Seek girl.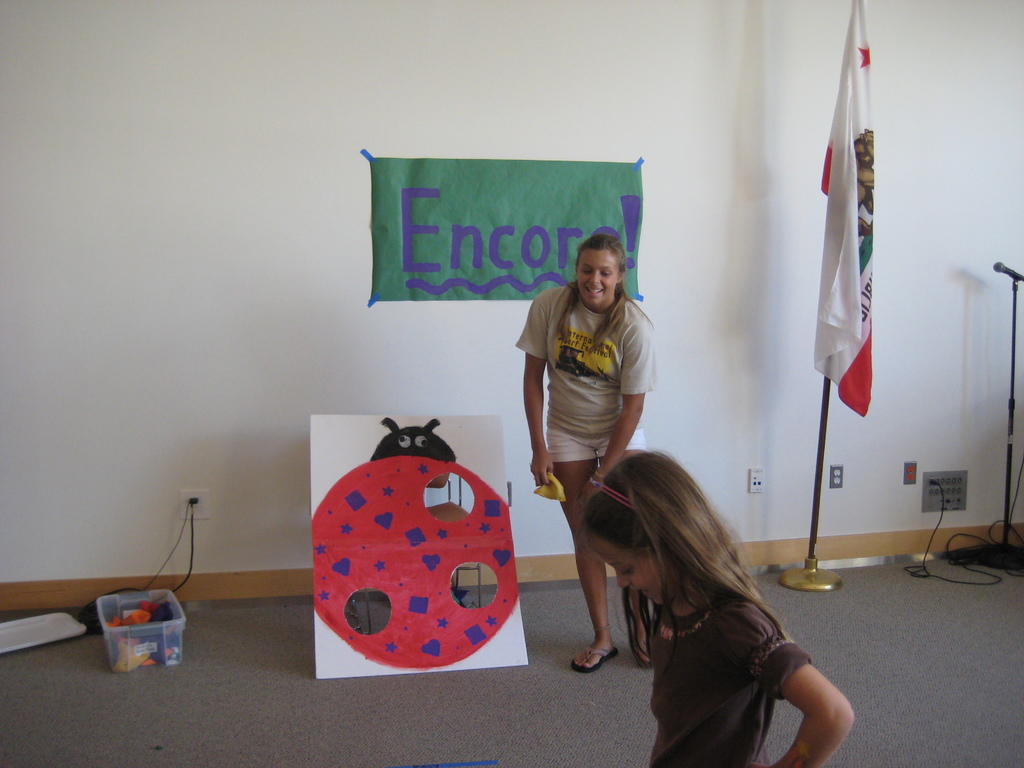
[x1=572, y1=447, x2=856, y2=767].
